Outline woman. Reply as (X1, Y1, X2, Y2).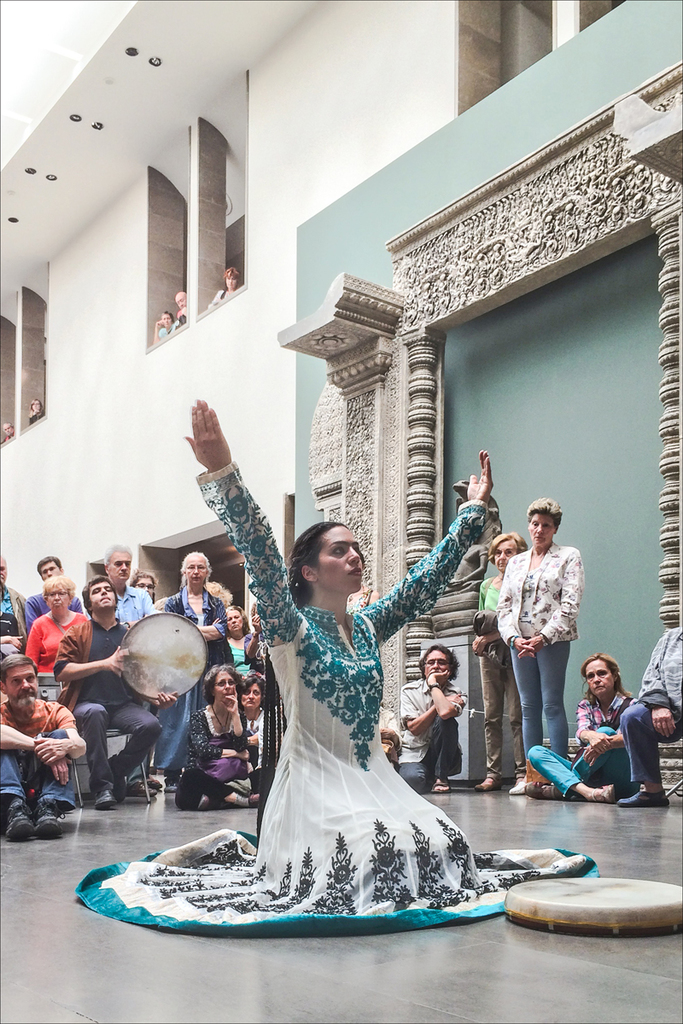
(218, 602, 265, 689).
